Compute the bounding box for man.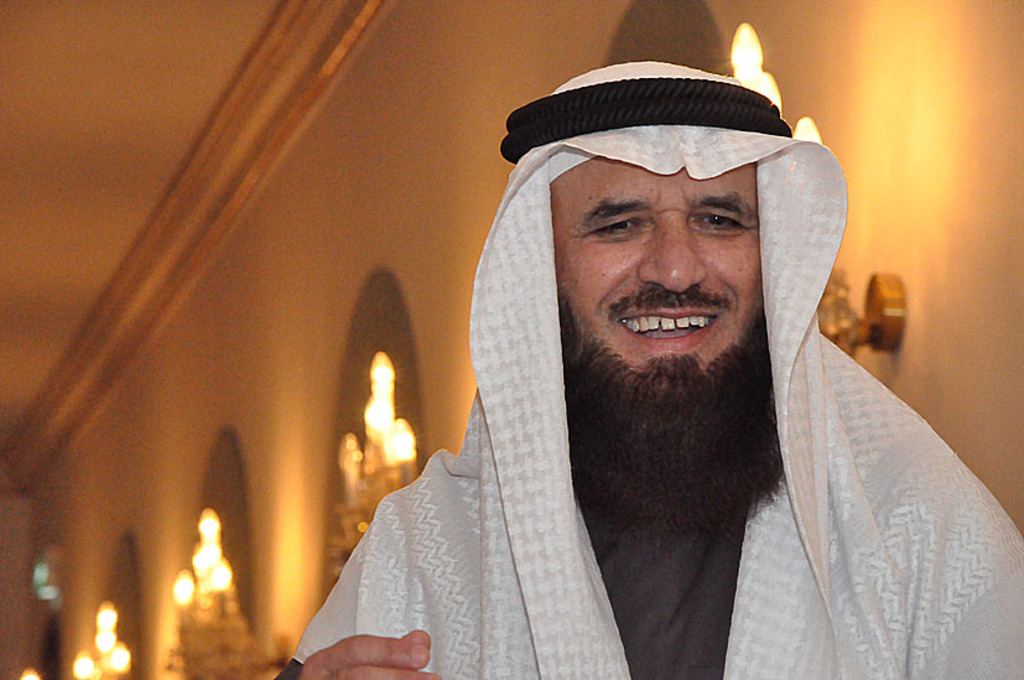
265:31:963:679.
